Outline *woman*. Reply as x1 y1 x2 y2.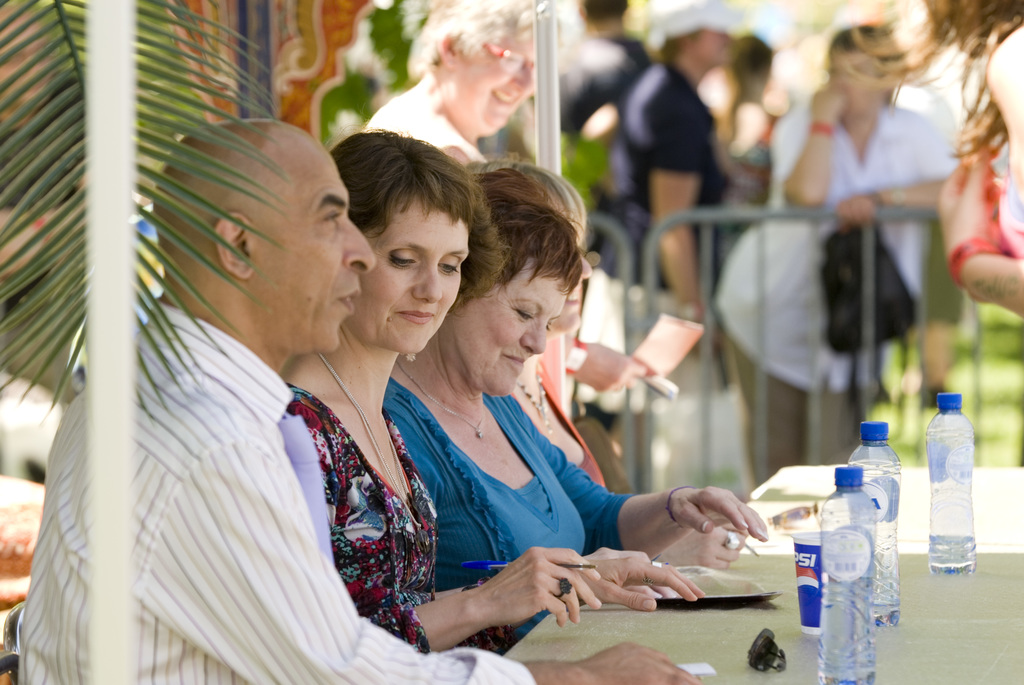
278 125 720 662.
